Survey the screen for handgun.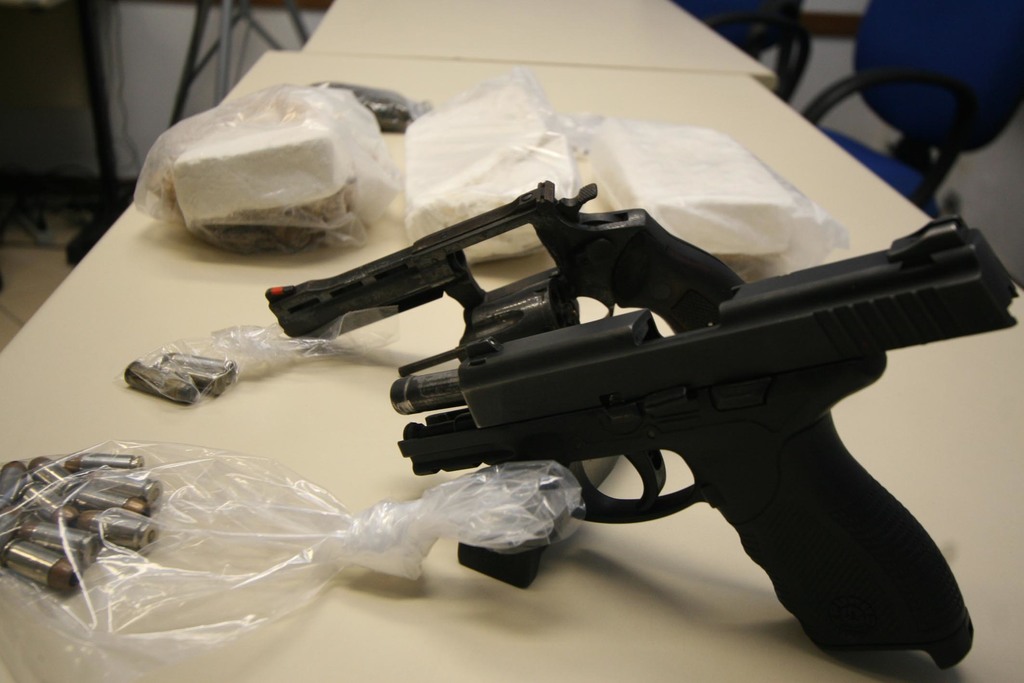
Survey found: [263,178,749,341].
